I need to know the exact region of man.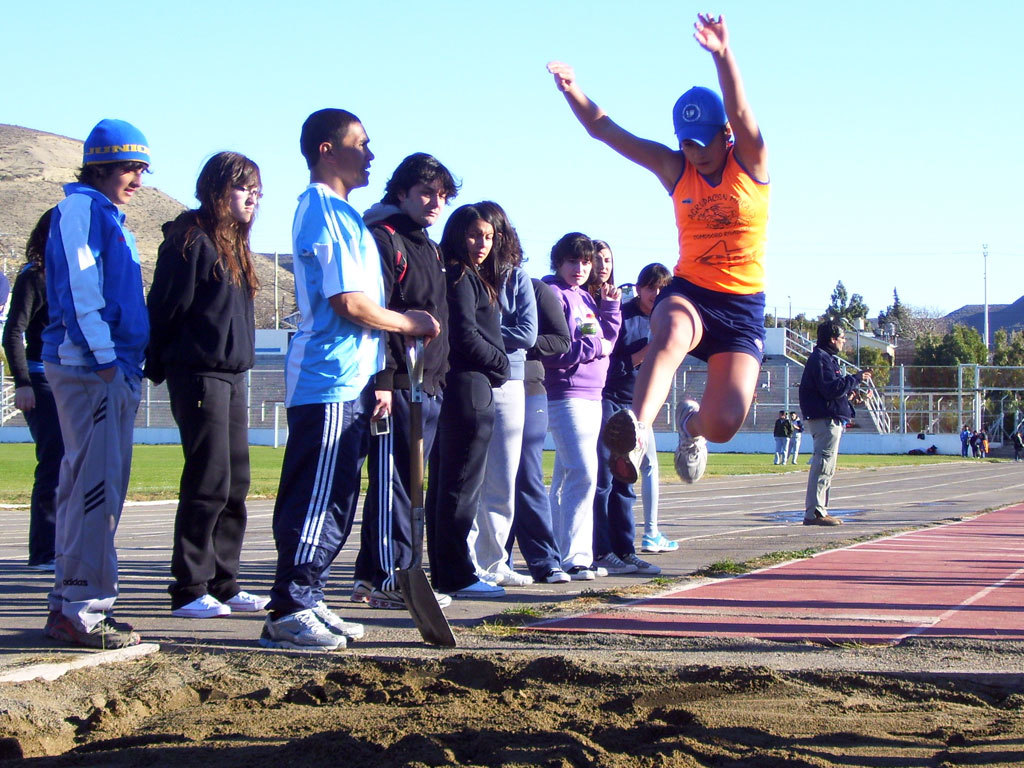
Region: (left=788, top=410, right=801, bottom=455).
